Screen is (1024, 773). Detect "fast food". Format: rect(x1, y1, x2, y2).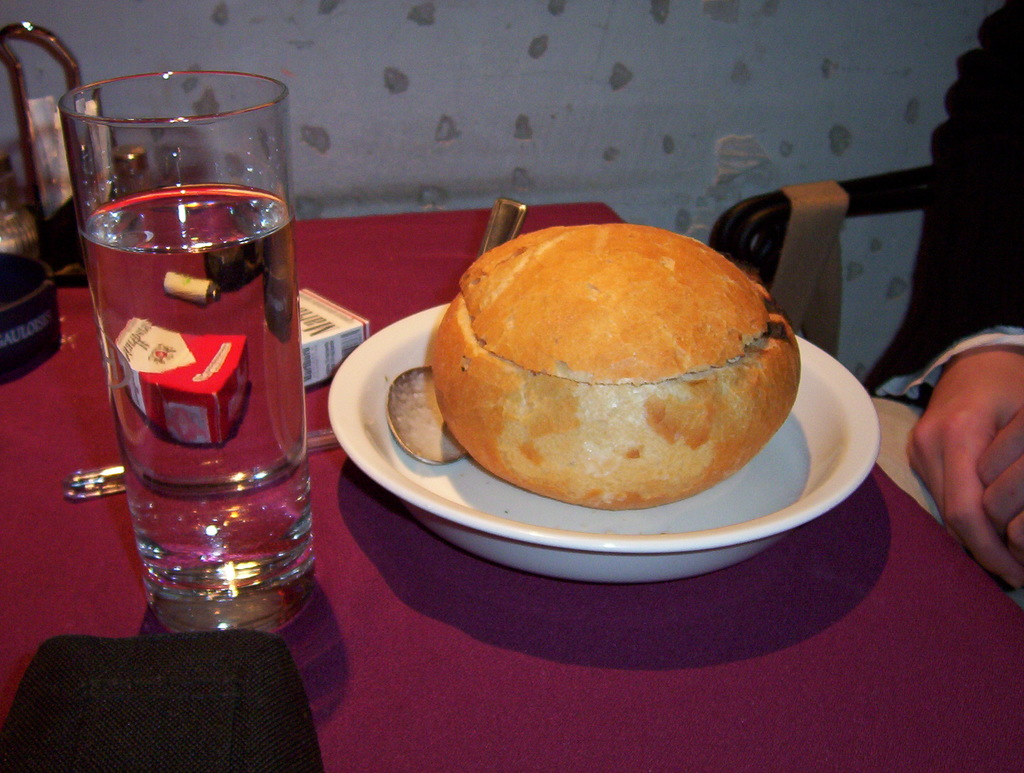
rect(394, 195, 784, 520).
